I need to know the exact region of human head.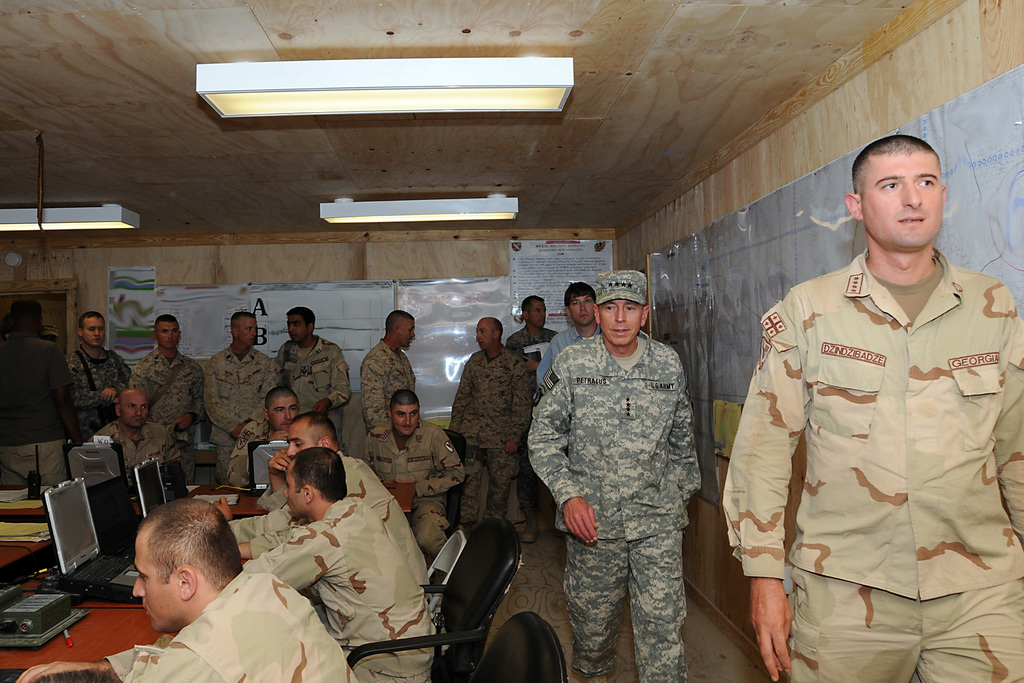
Region: left=262, top=386, right=300, bottom=430.
